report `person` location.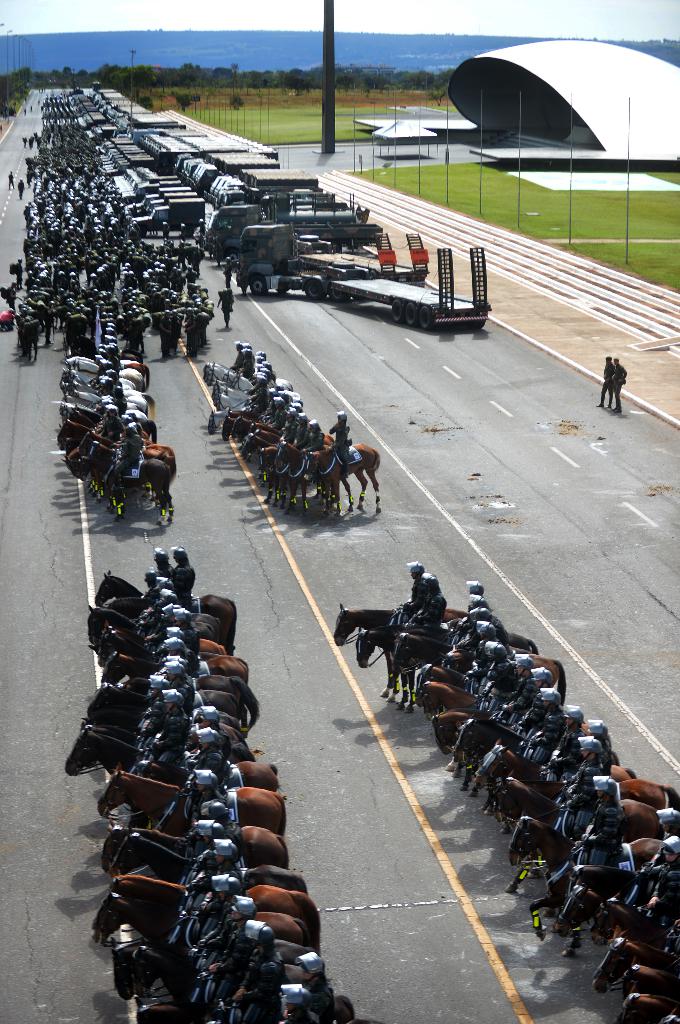
Report: (left=391, top=564, right=428, bottom=615).
